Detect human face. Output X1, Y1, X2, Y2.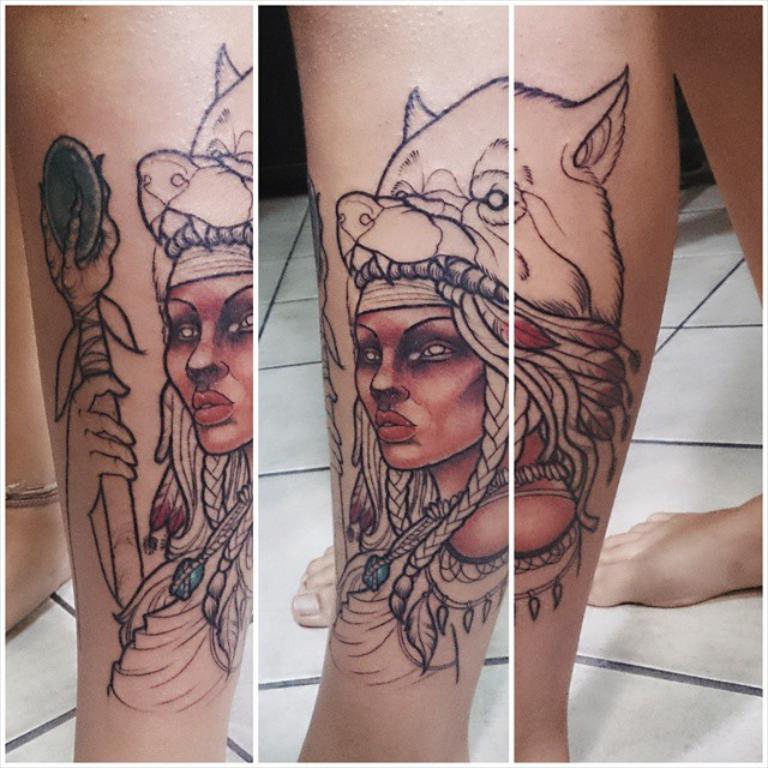
161, 271, 248, 455.
